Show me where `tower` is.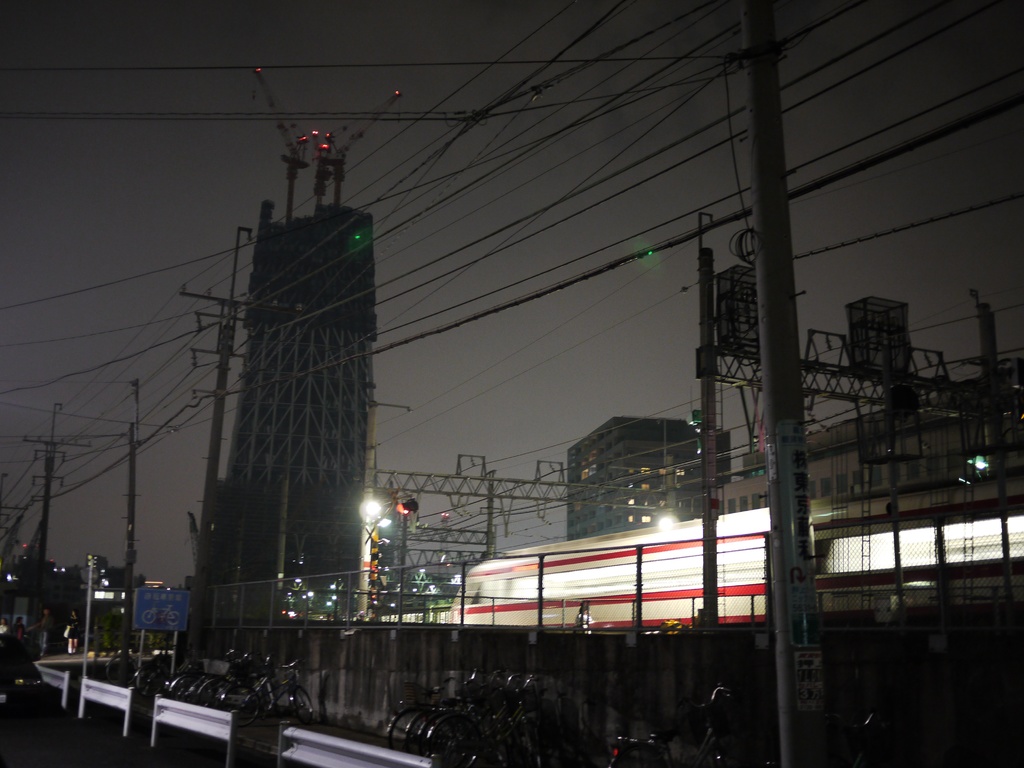
`tower` is at bbox=[223, 64, 397, 587].
